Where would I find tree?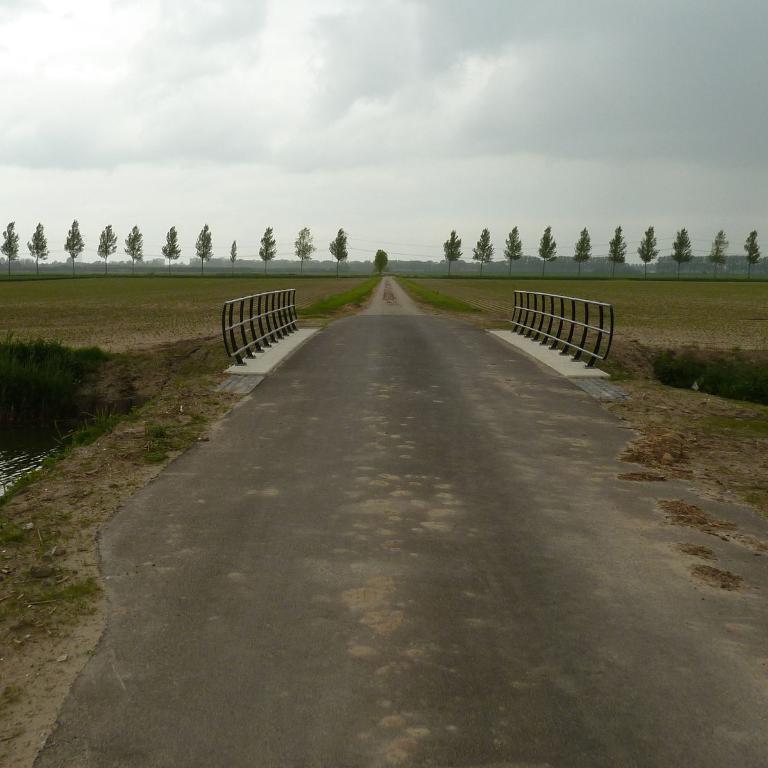
At bbox=(291, 227, 310, 273).
